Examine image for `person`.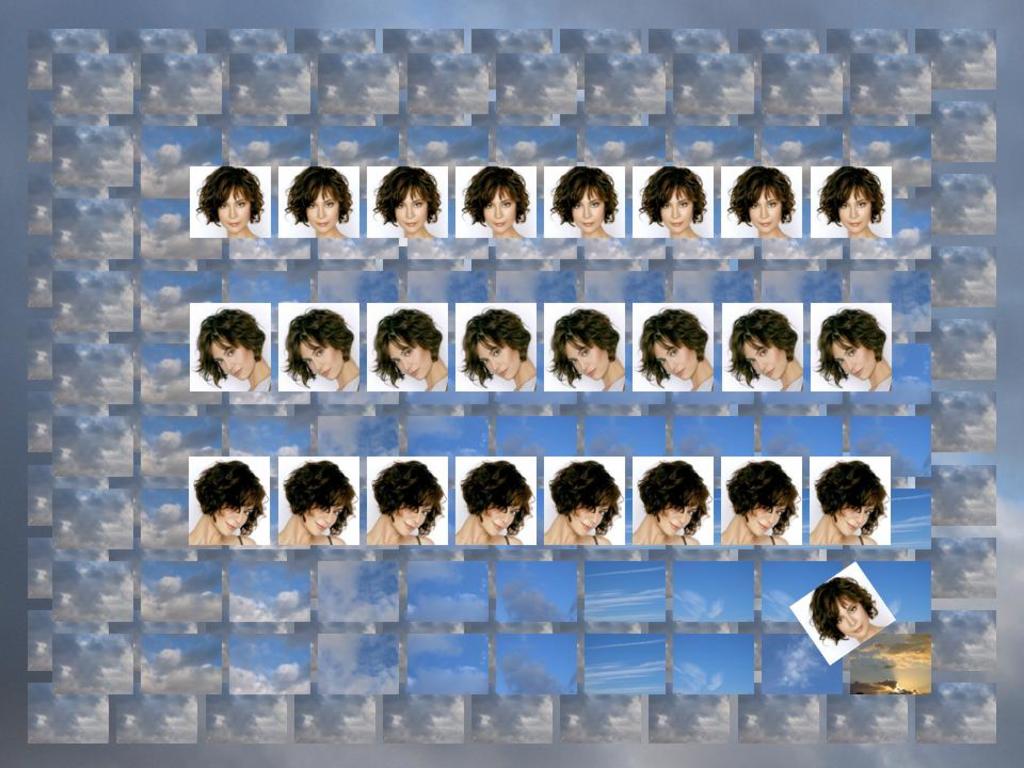
Examination result: (left=458, top=302, right=539, bottom=391).
